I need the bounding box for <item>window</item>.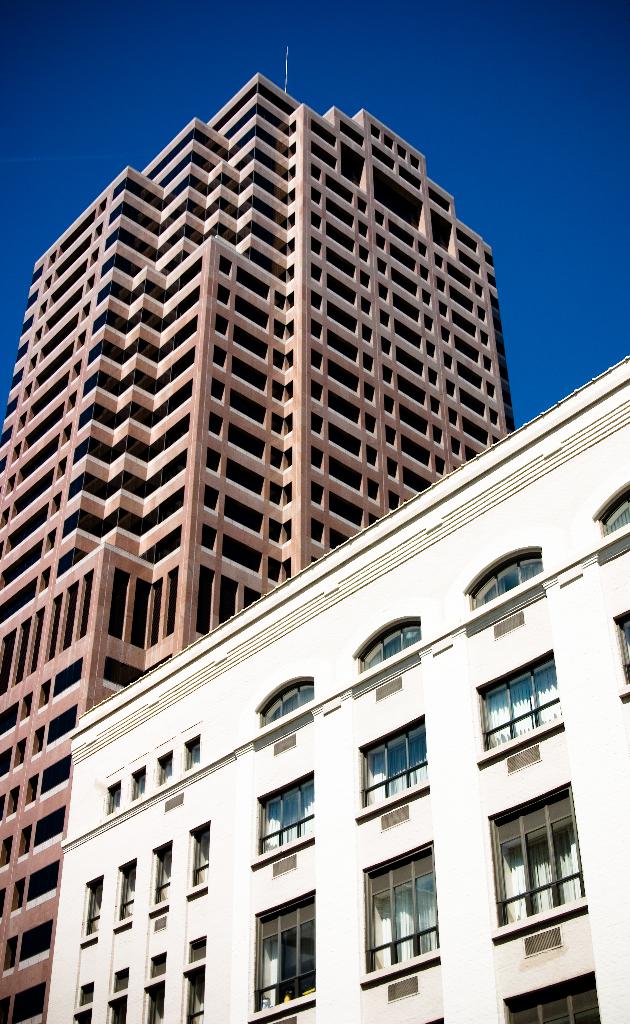
Here it is: [184, 822, 211, 902].
